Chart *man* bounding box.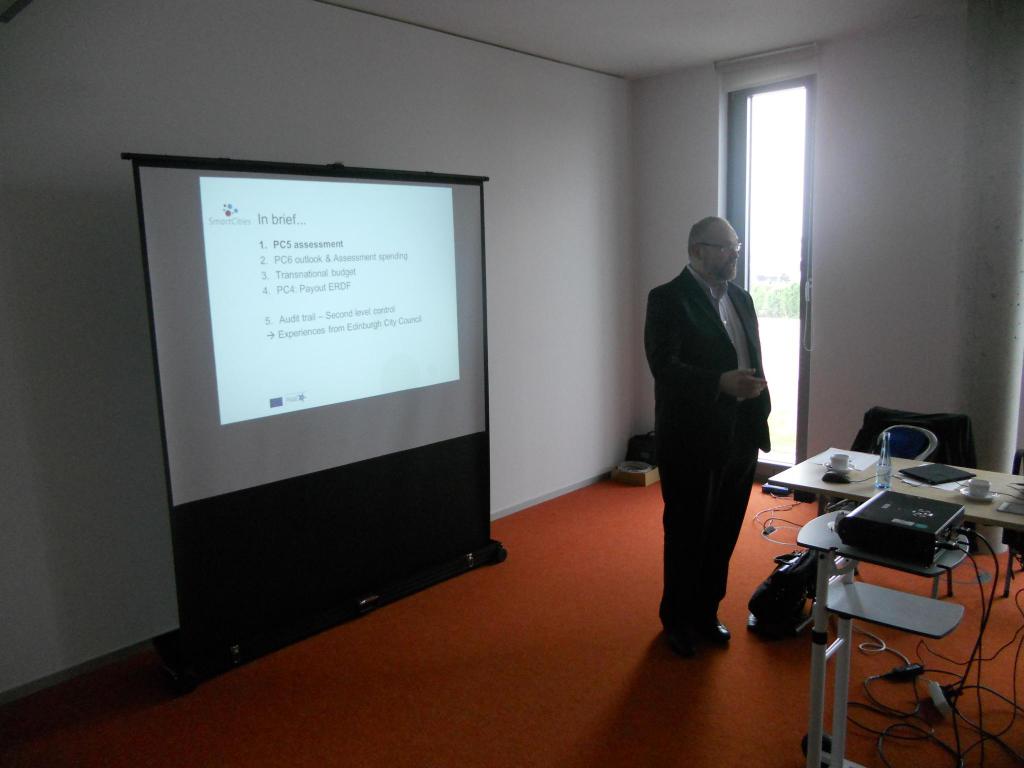
Charted: (633, 192, 792, 655).
